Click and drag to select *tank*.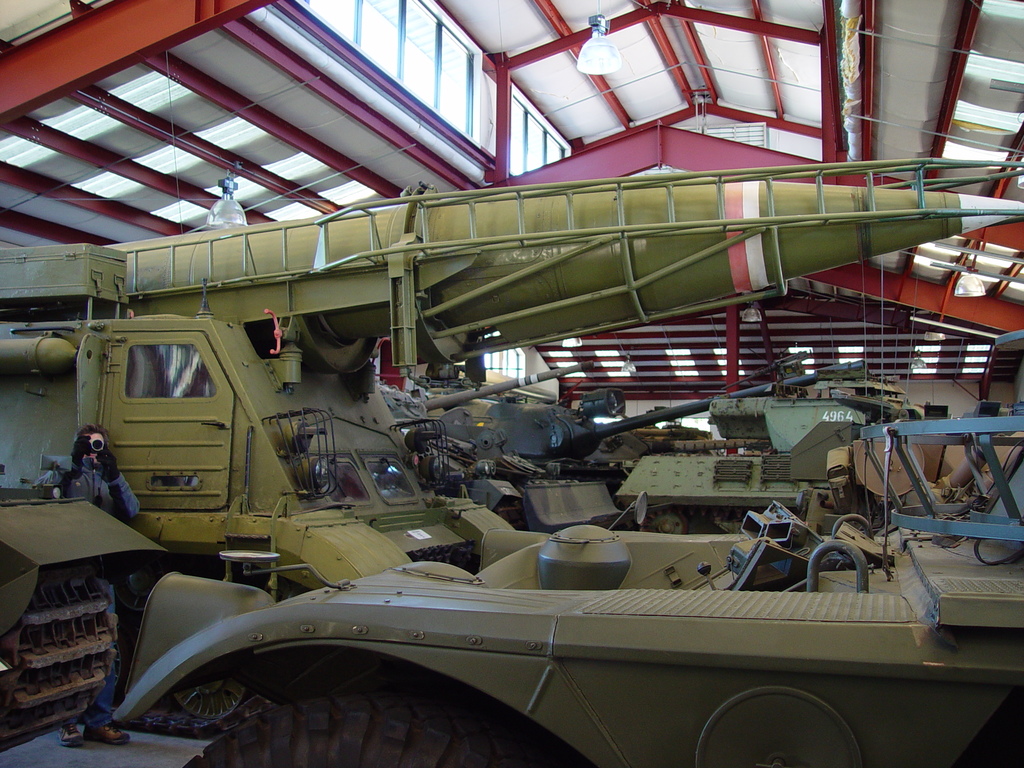
Selection: x1=609, y1=380, x2=867, y2=535.
